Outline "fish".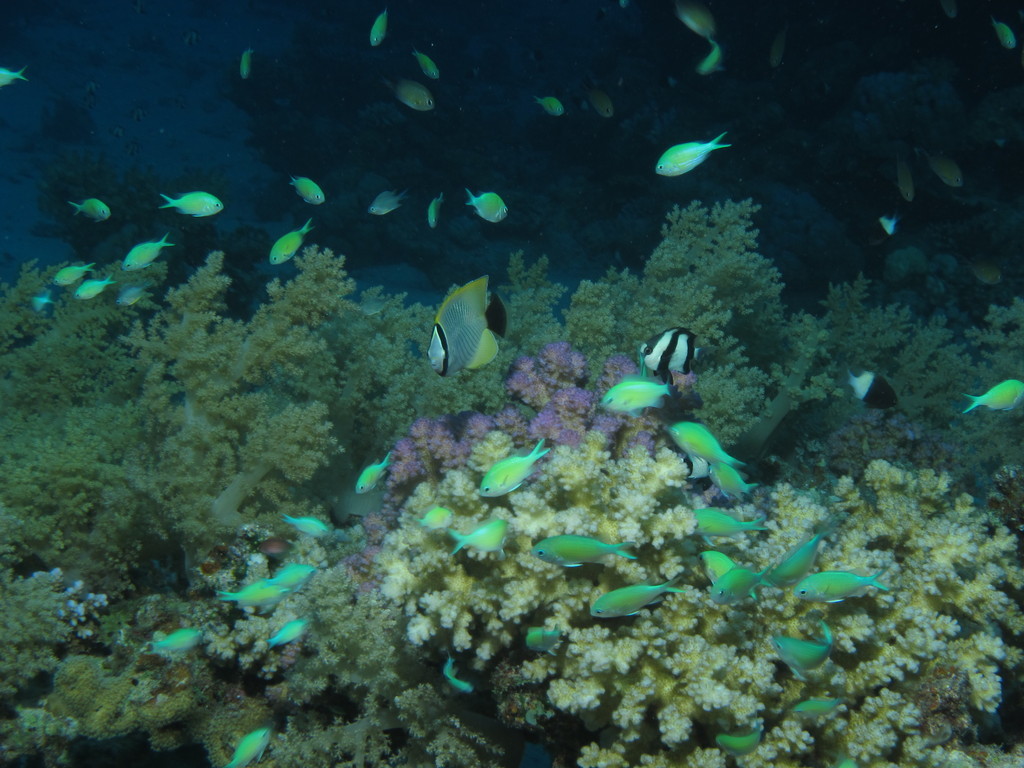
Outline: detection(70, 201, 112, 225).
